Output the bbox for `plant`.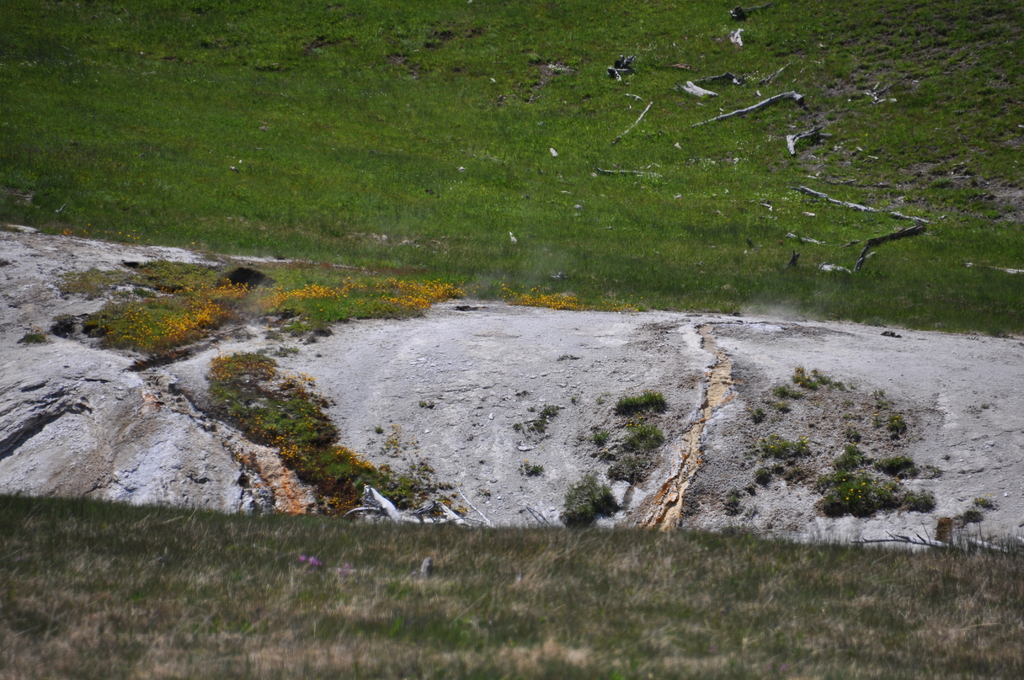
l=0, t=0, r=1023, b=347.
